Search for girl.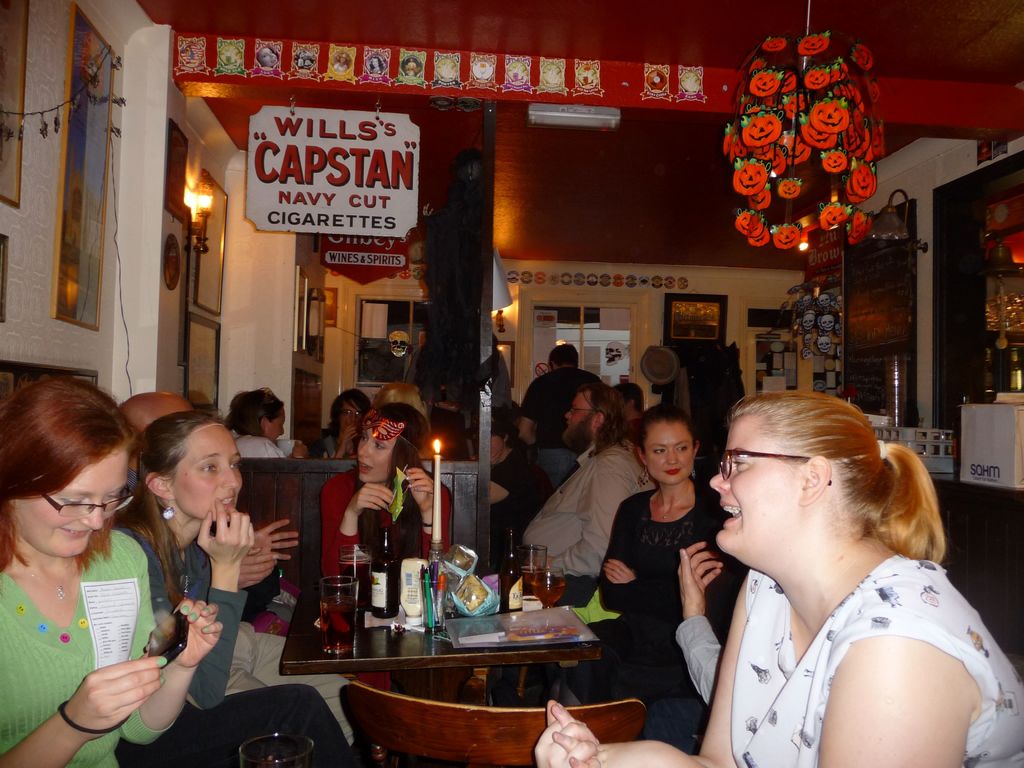
Found at locate(531, 386, 1023, 767).
